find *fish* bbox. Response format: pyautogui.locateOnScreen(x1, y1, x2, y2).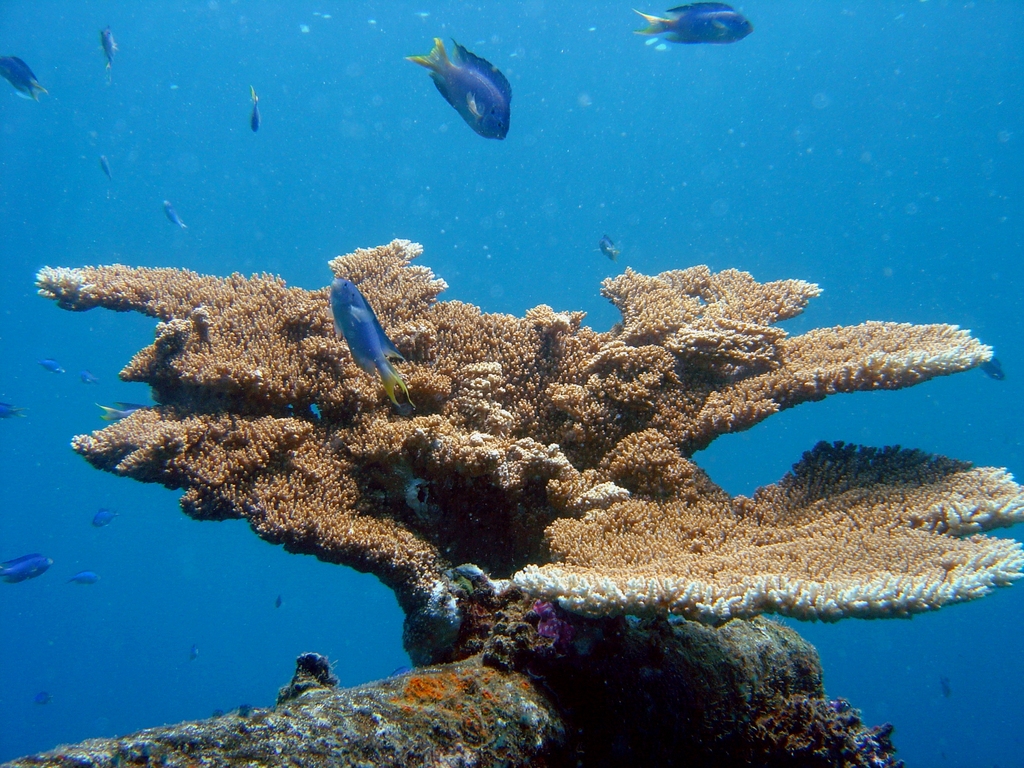
pyautogui.locateOnScreen(0, 56, 49, 98).
